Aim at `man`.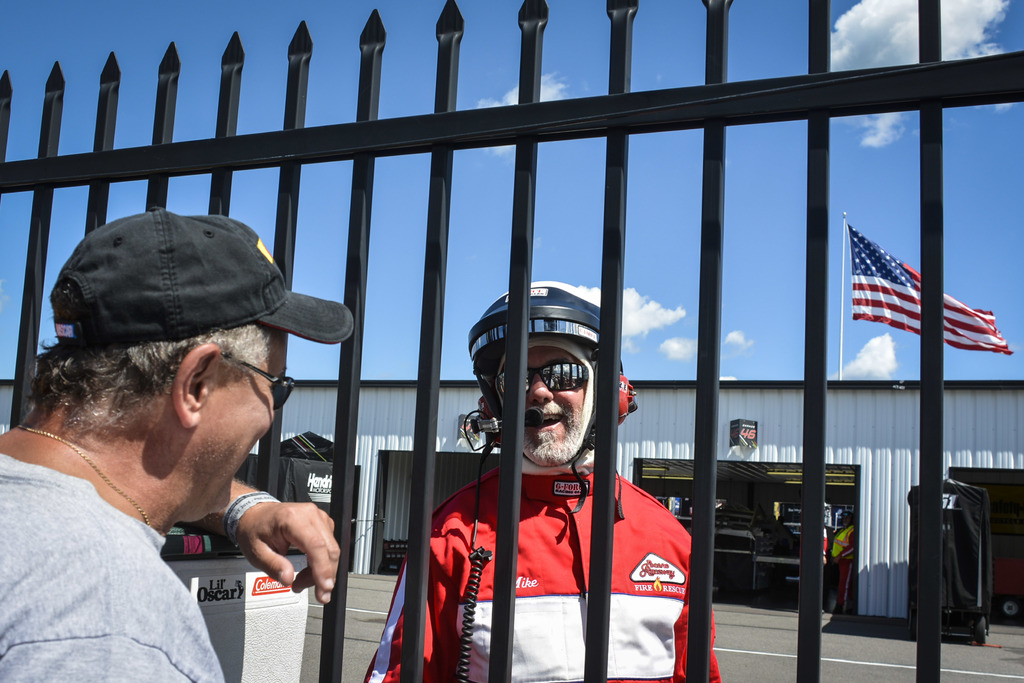
Aimed at 362/278/729/682.
